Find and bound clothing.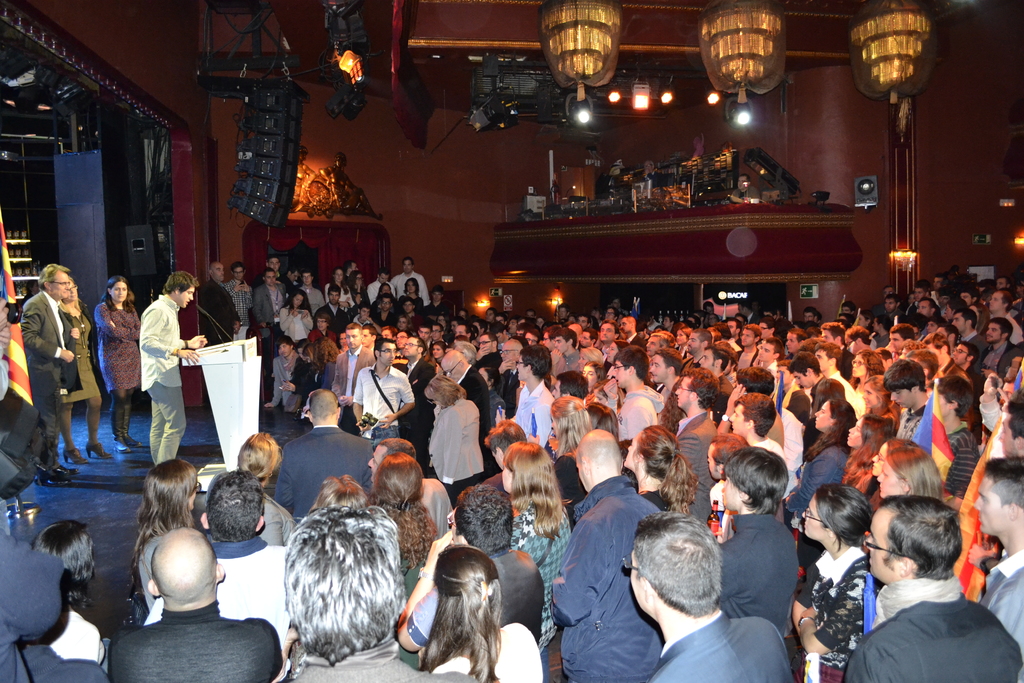
Bound: crop(326, 302, 349, 337).
